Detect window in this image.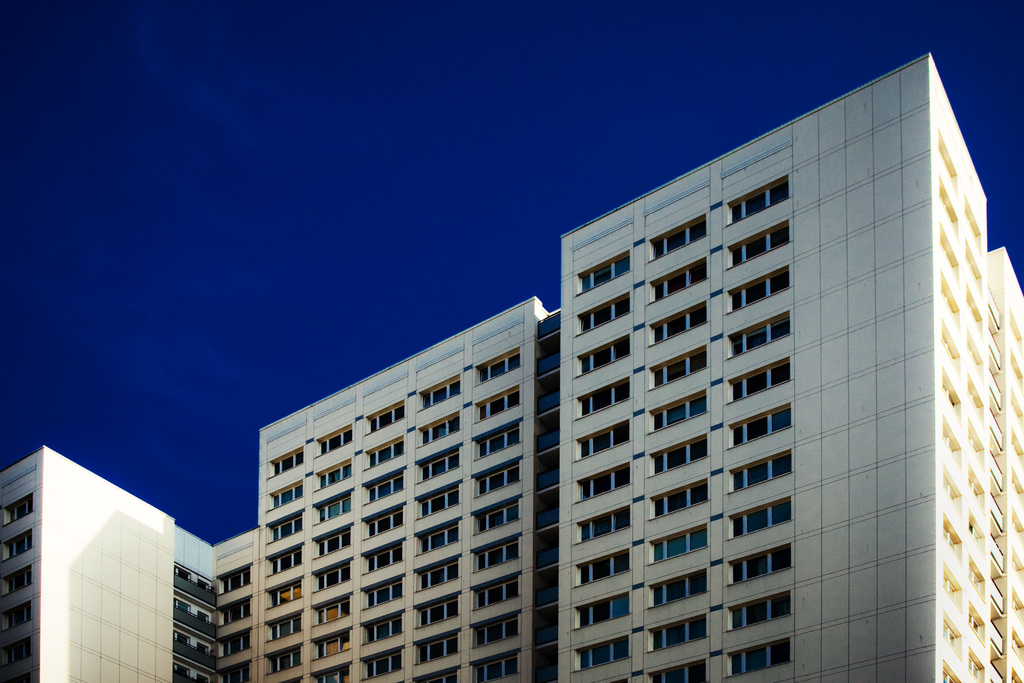
Detection: region(934, 138, 958, 185).
